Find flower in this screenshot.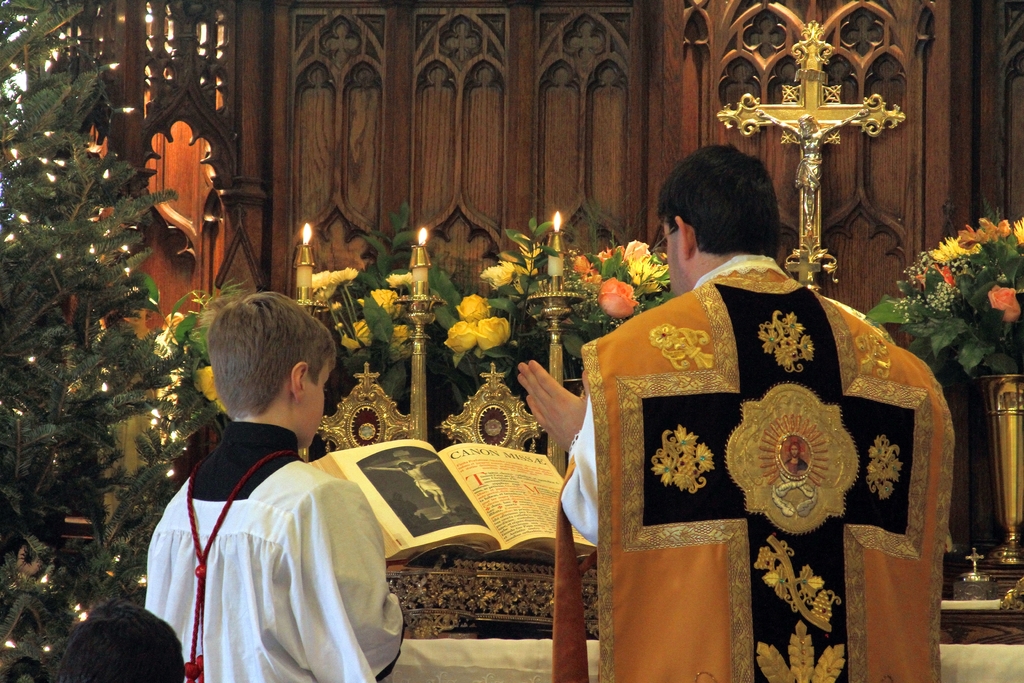
The bounding box for flower is rect(436, 293, 517, 358).
